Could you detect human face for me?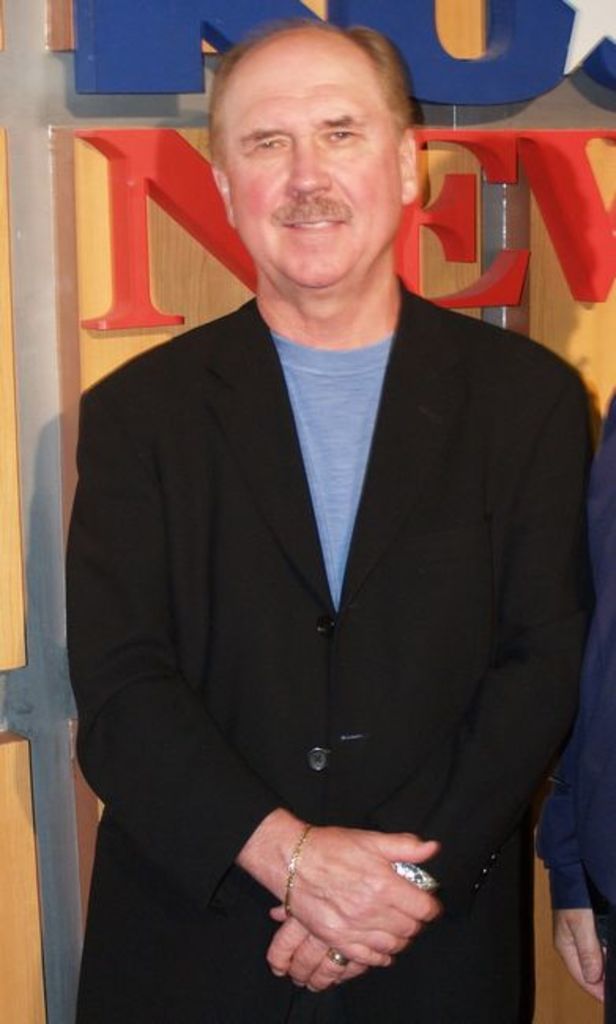
Detection result: crop(208, 46, 400, 284).
